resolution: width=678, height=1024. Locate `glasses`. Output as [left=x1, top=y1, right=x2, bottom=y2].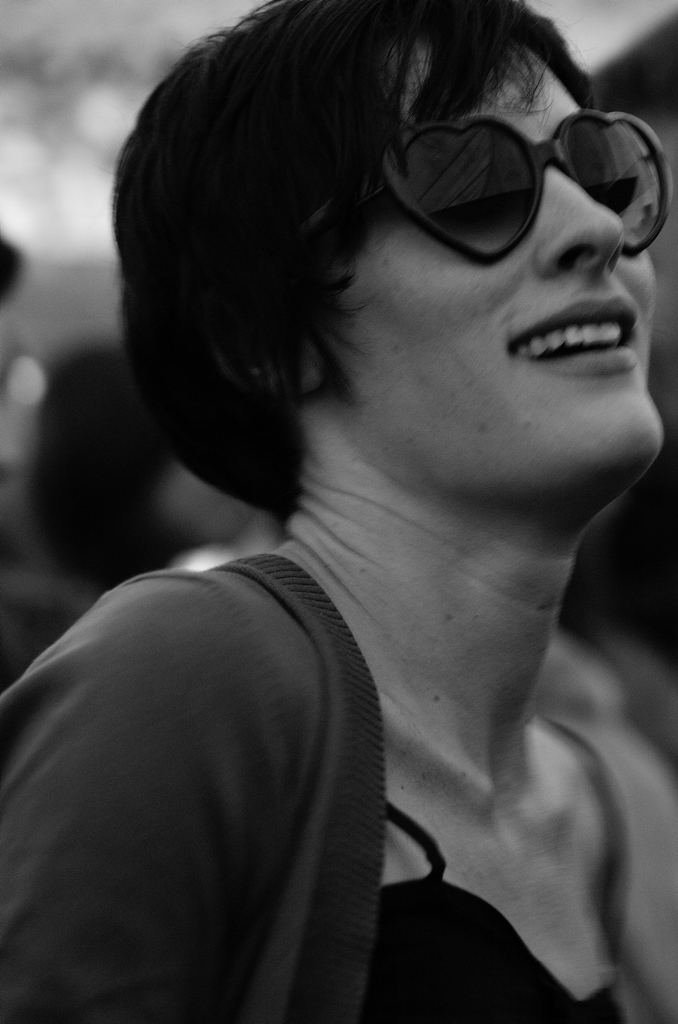
[left=320, top=100, right=665, bottom=253].
